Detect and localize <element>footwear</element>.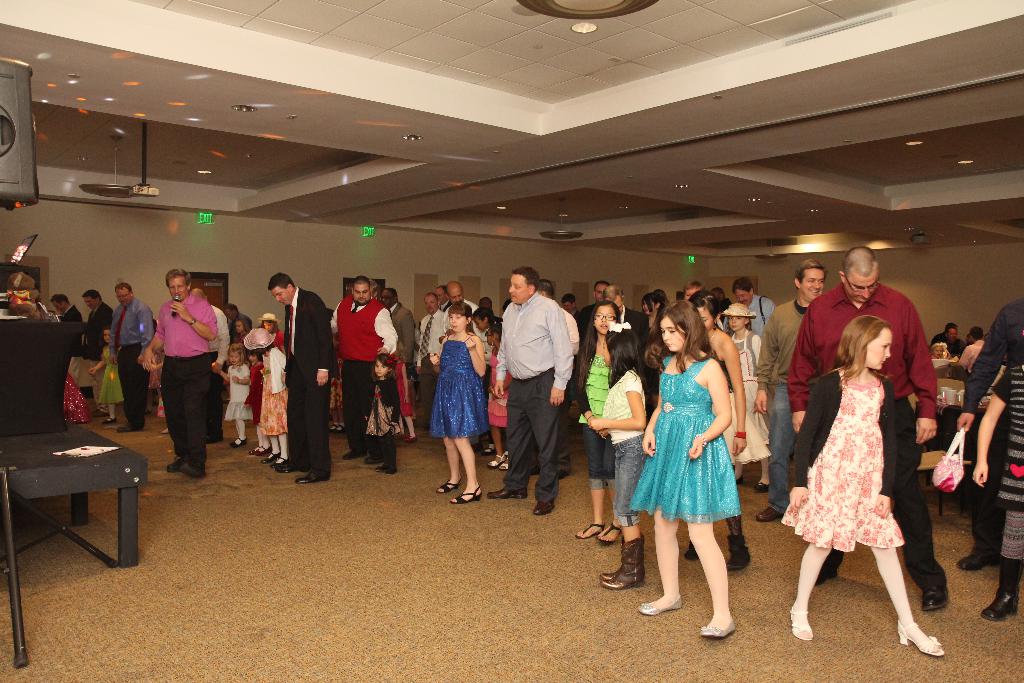
Localized at 232 438 246 446.
